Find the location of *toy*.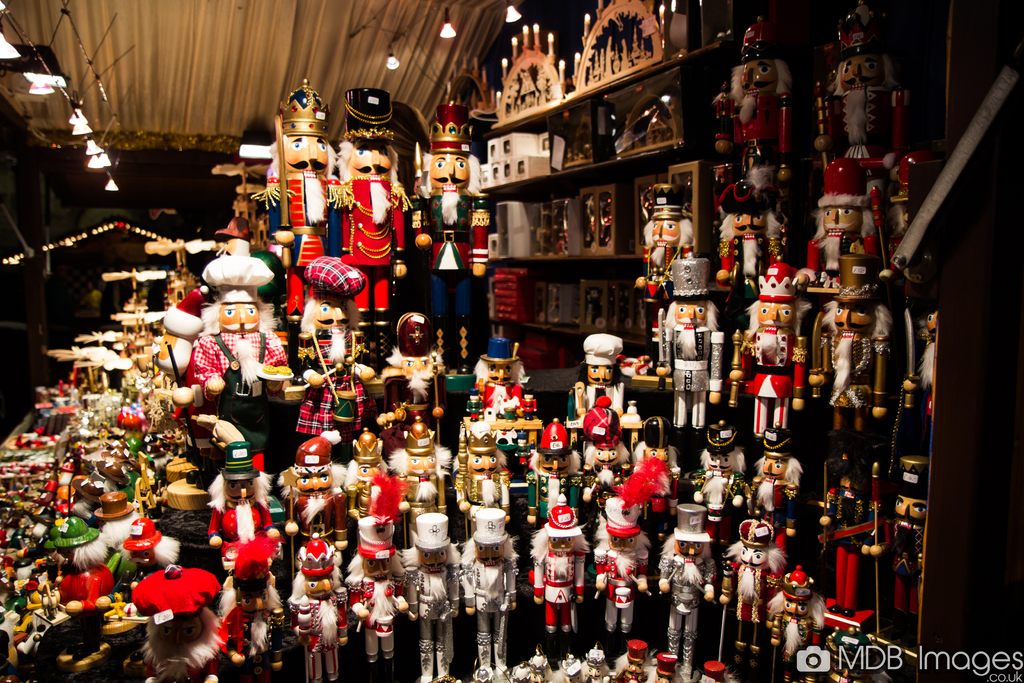
Location: [x1=822, y1=472, x2=877, y2=618].
